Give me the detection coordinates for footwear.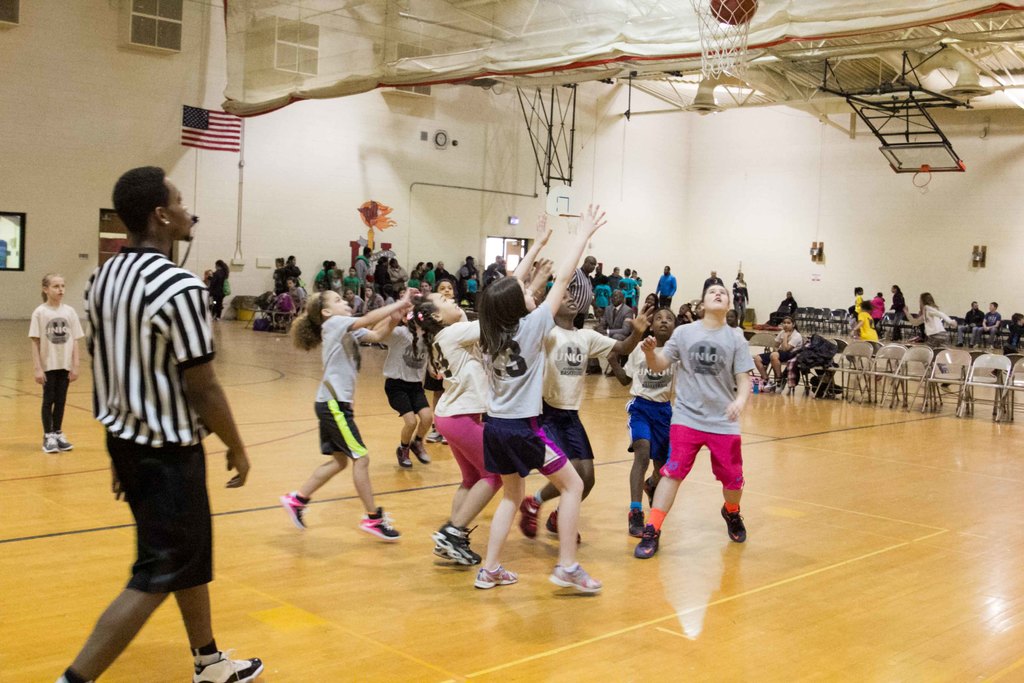
[358,506,401,537].
